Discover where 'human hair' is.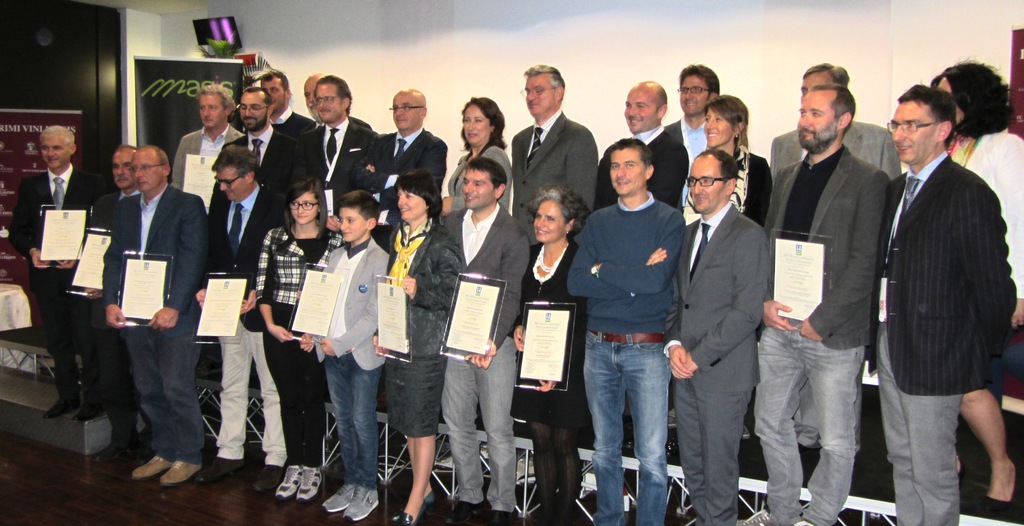
Discovered at x1=459, y1=96, x2=509, y2=151.
